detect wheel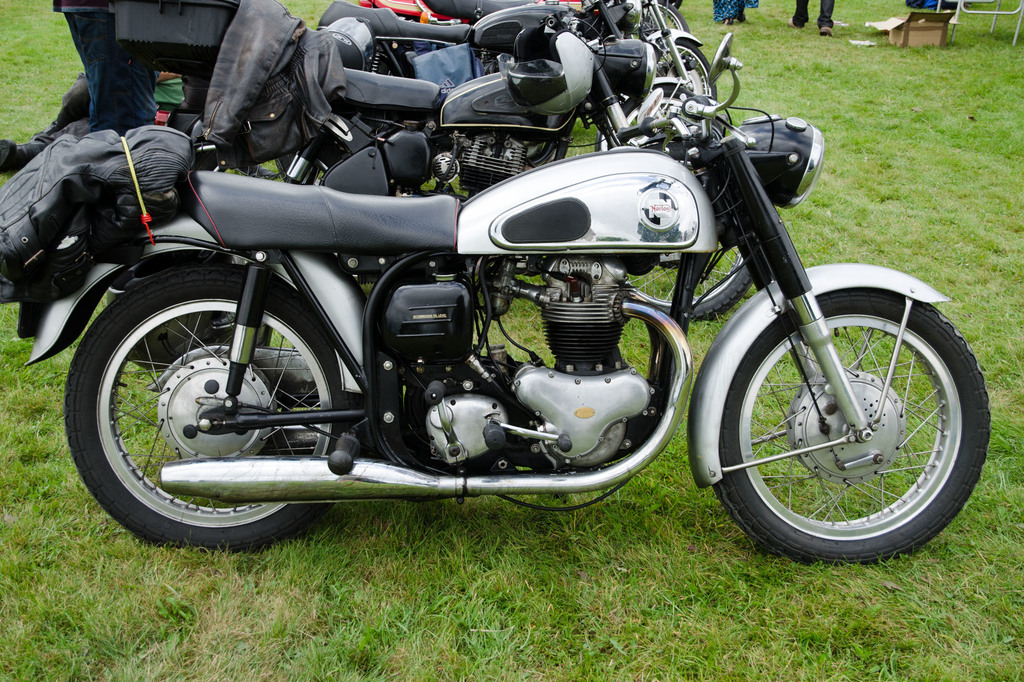
[left=62, top=262, right=357, bottom=553]
